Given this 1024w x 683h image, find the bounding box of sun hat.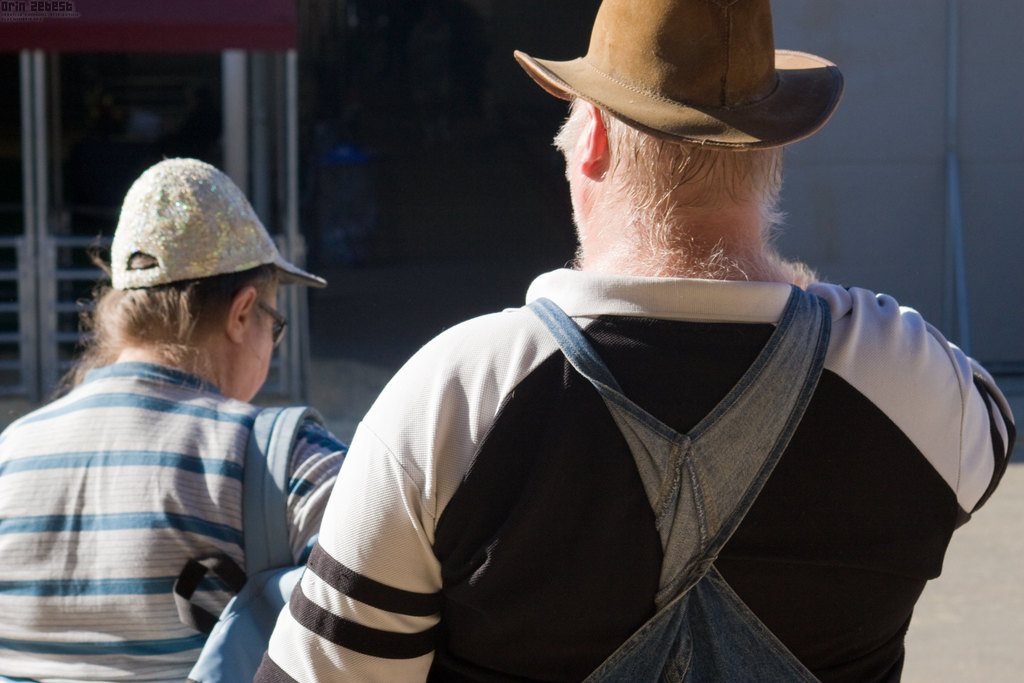
(108,152,326,286).
